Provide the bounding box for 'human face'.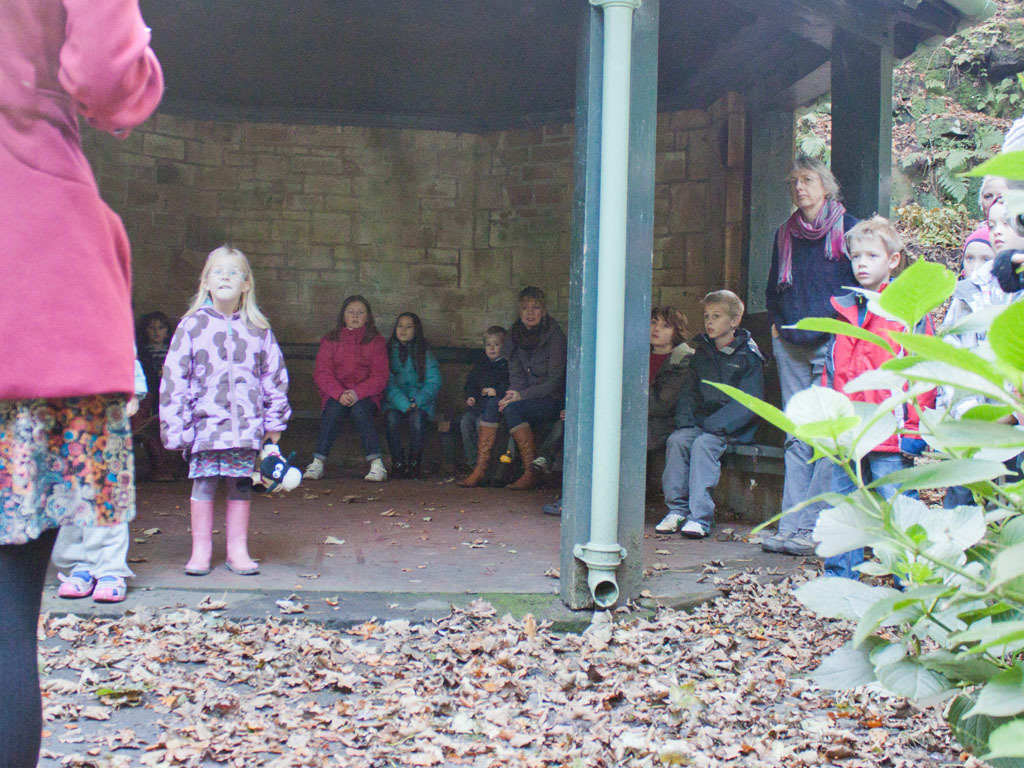
{"left": 654, "top": 313, "right": 674, "bottom": 342}.
